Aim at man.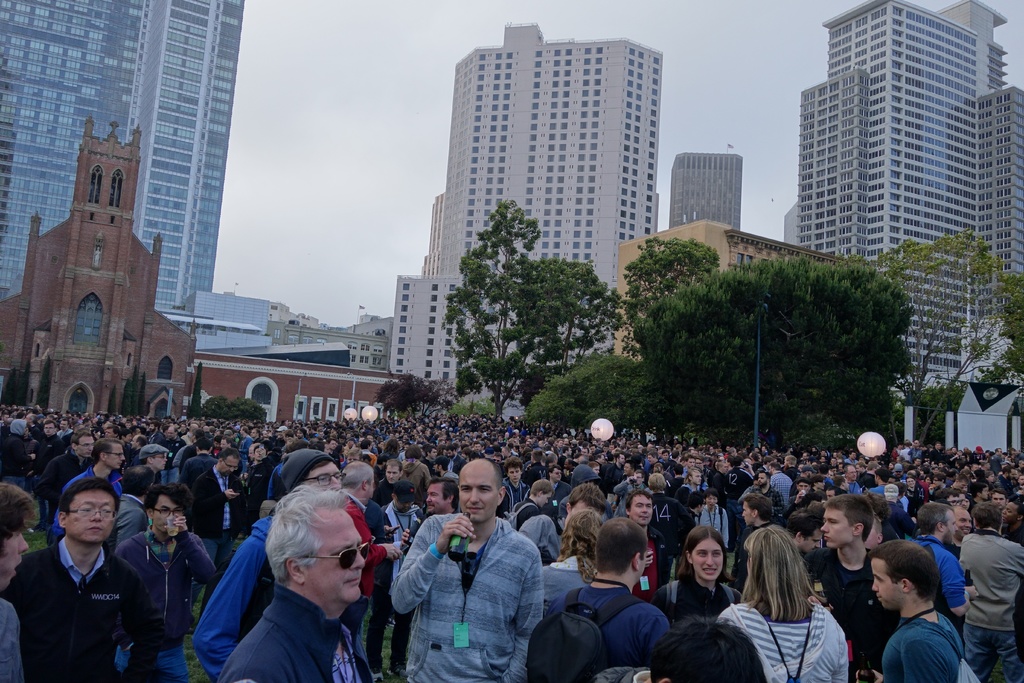
Aimed at l=38, t=431, r=88, b=503.
